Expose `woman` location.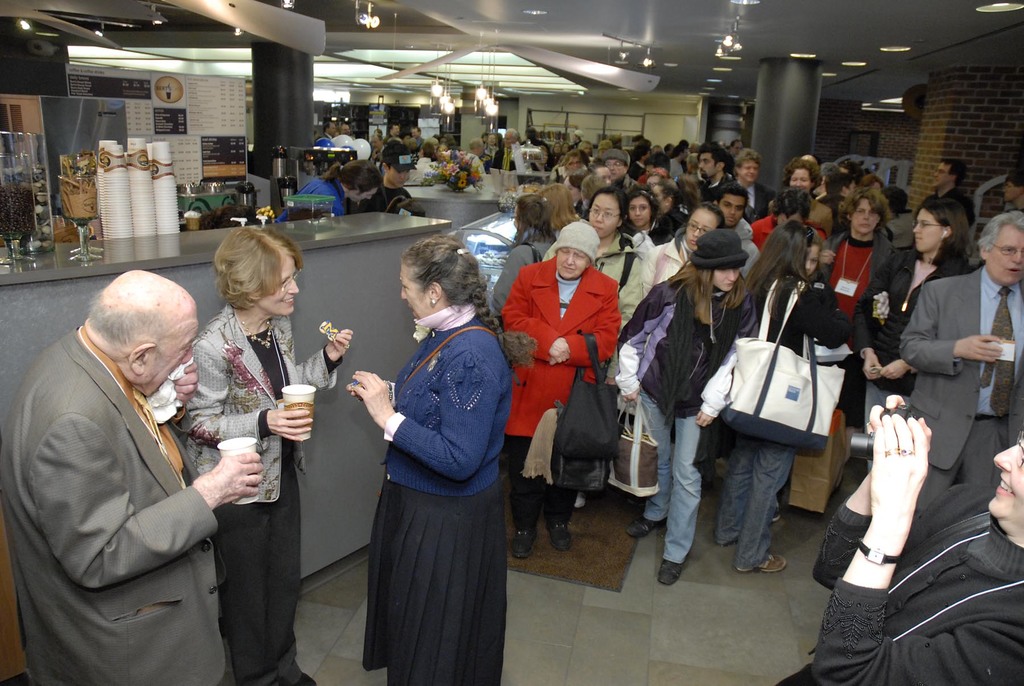
Exposed at box(353, 229, 518, 685).
